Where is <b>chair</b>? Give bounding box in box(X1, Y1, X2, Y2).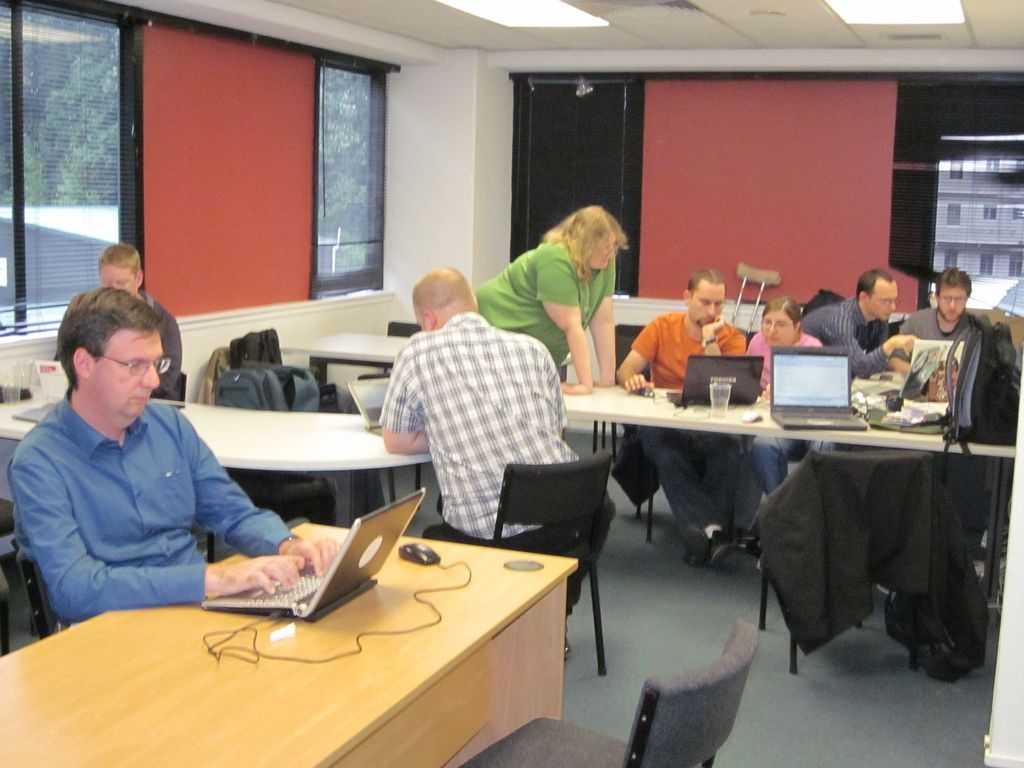
box(454, 614, 764, 767).
